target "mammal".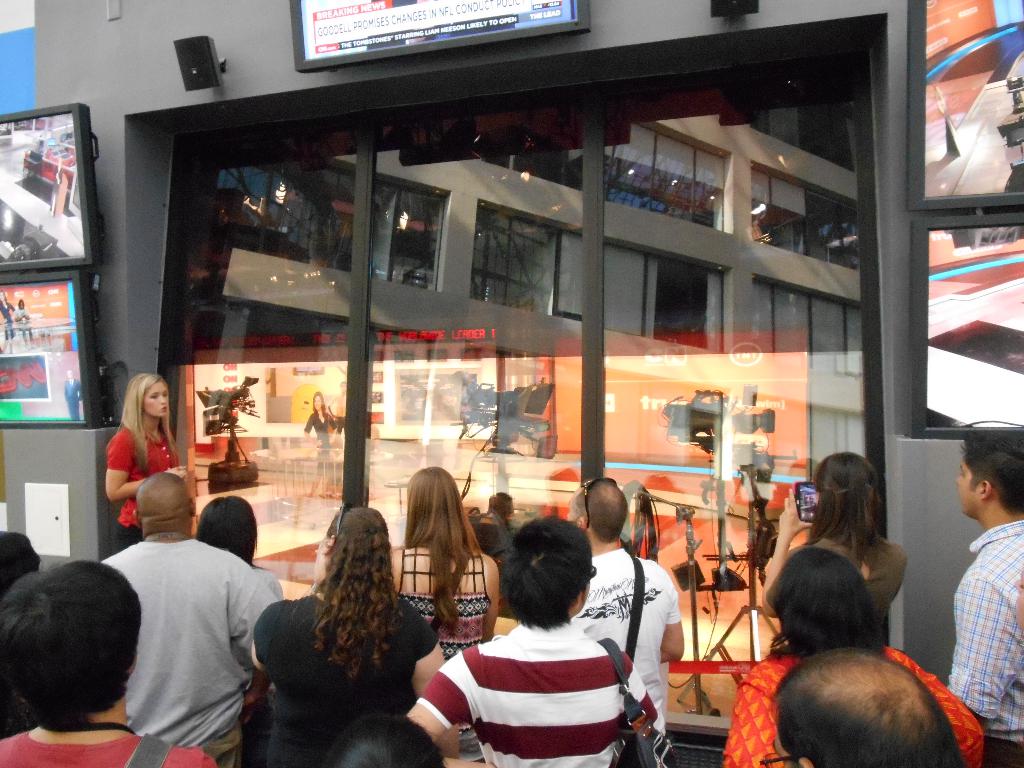
Target region: rect(407, 511, 661, 767).
